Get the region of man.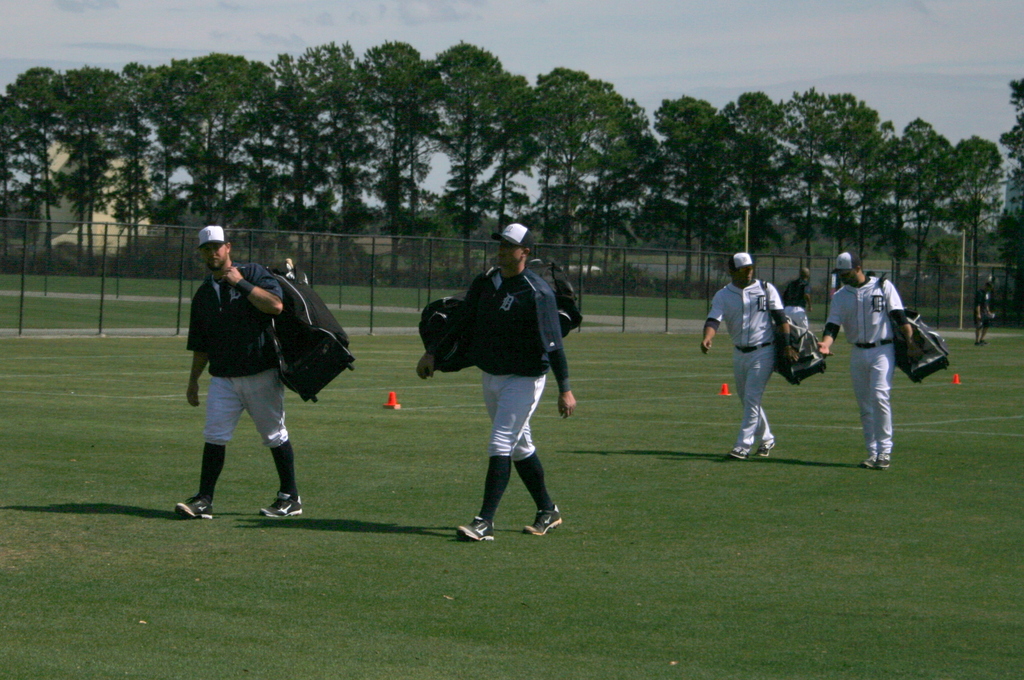
box(414, 219, 580, 540).
